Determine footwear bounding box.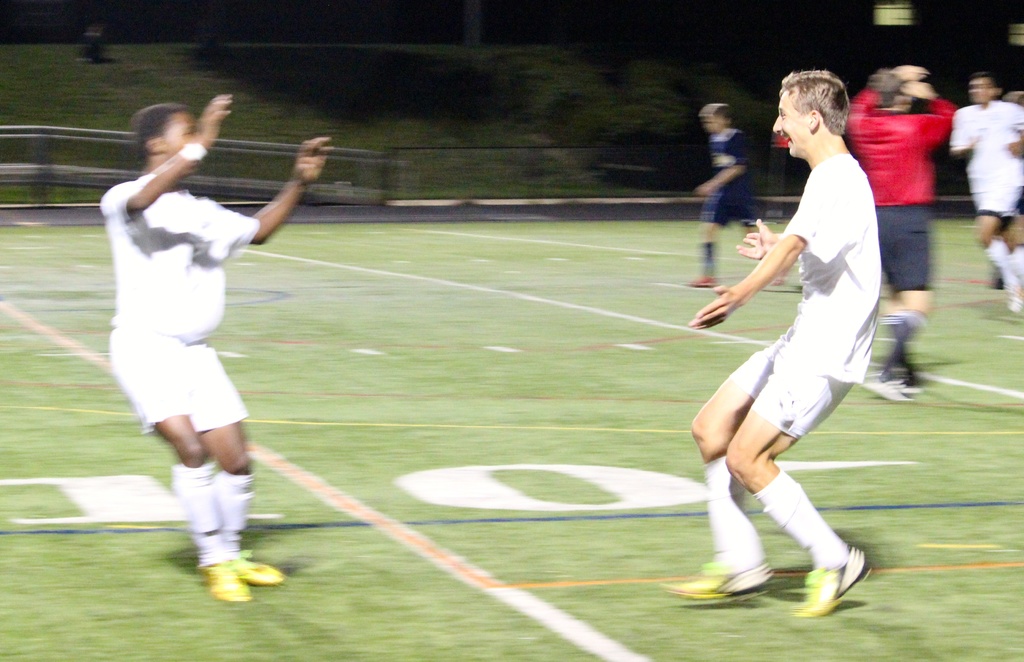
Determined: [left=199, top=558, right=254, bottom=608].
